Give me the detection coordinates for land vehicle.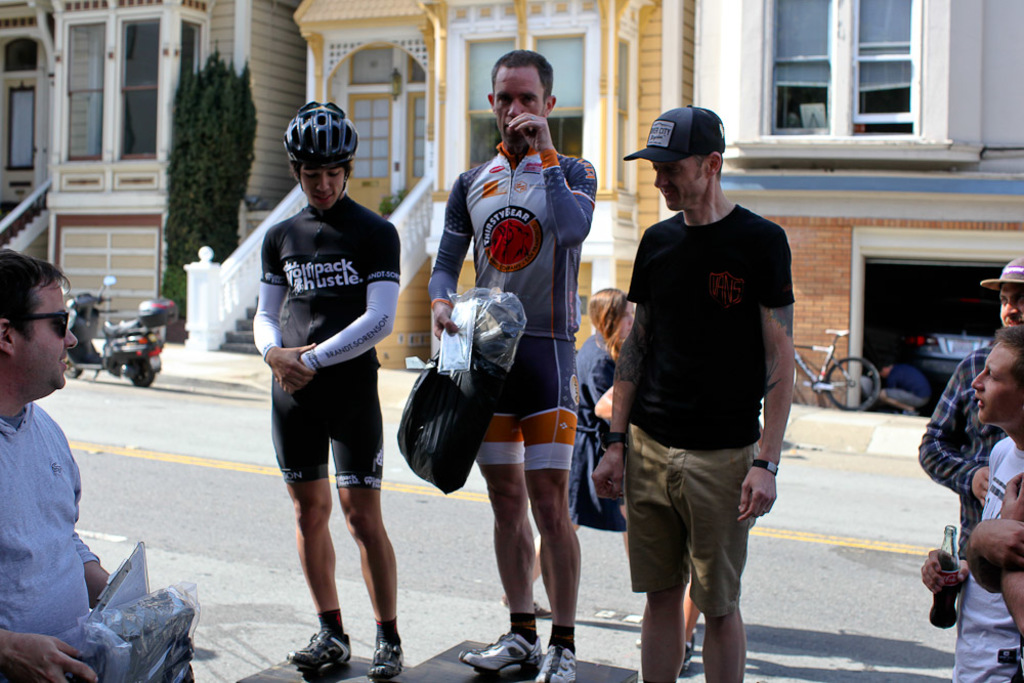
bbox=(792, 323, 876, 408).
